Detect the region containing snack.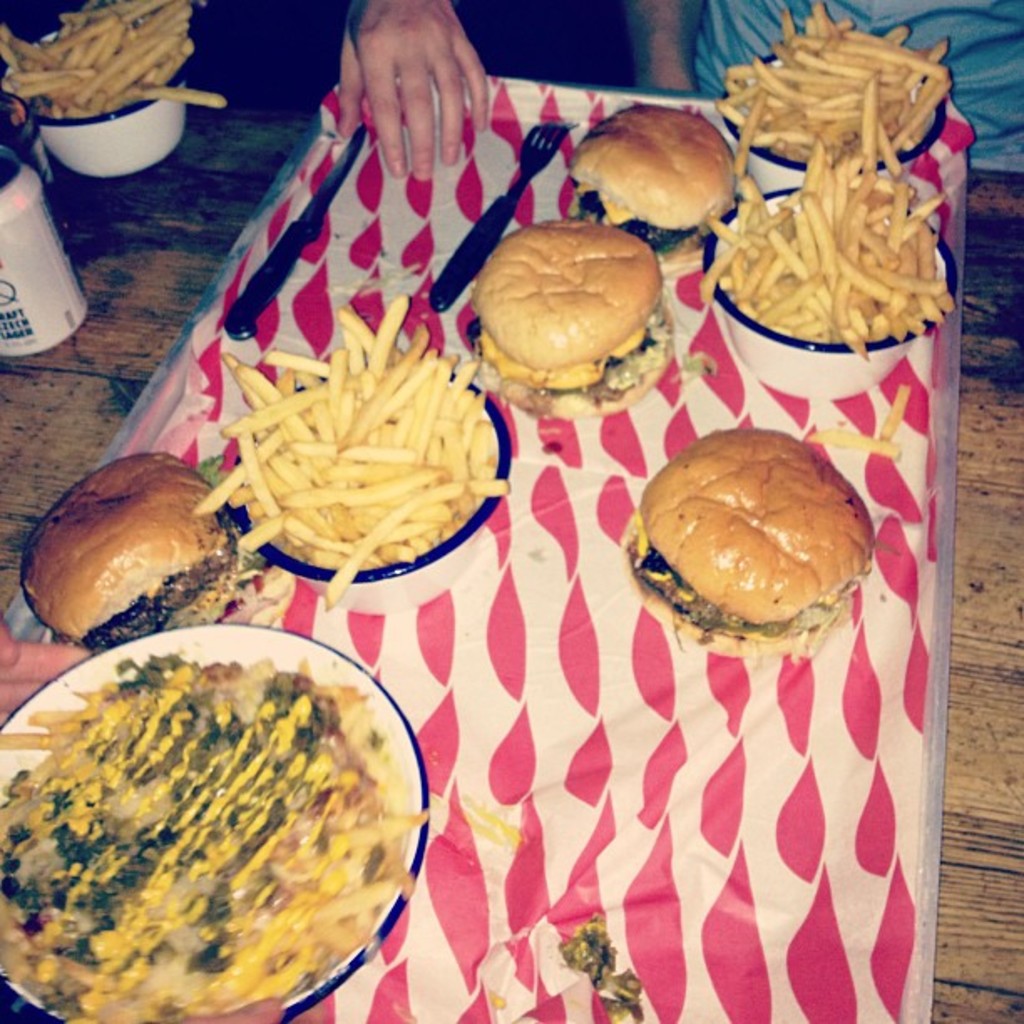
750 10 947 164.
